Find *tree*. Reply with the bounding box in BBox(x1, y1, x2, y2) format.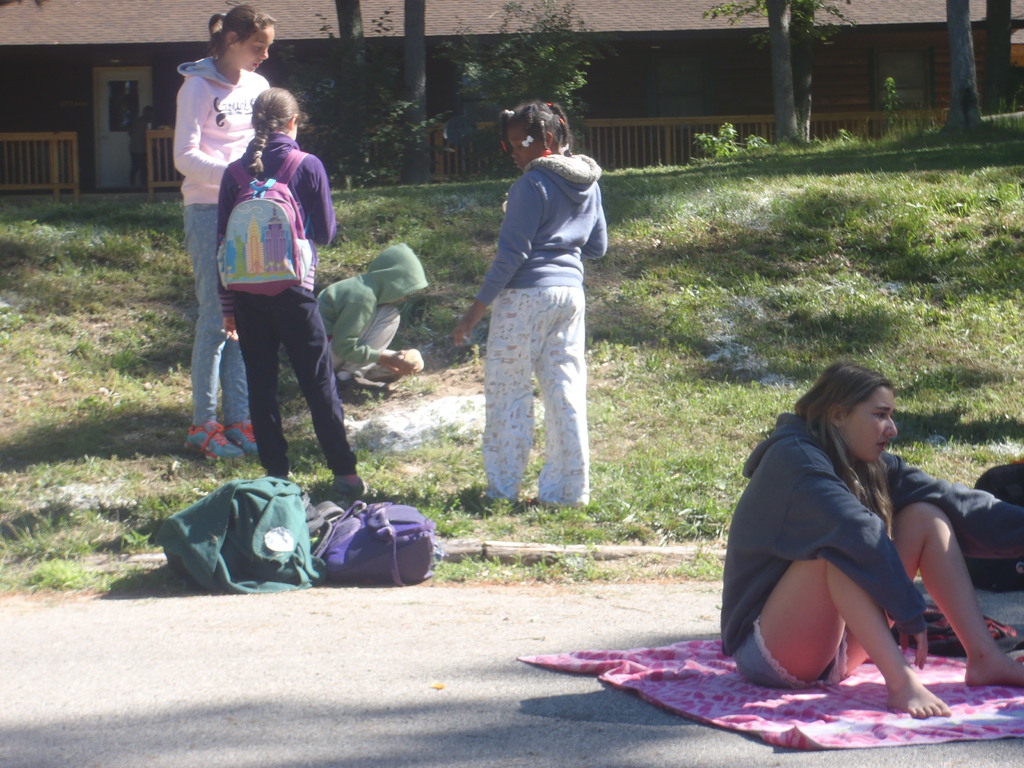
BBox(985, 0, 1023, 99).
